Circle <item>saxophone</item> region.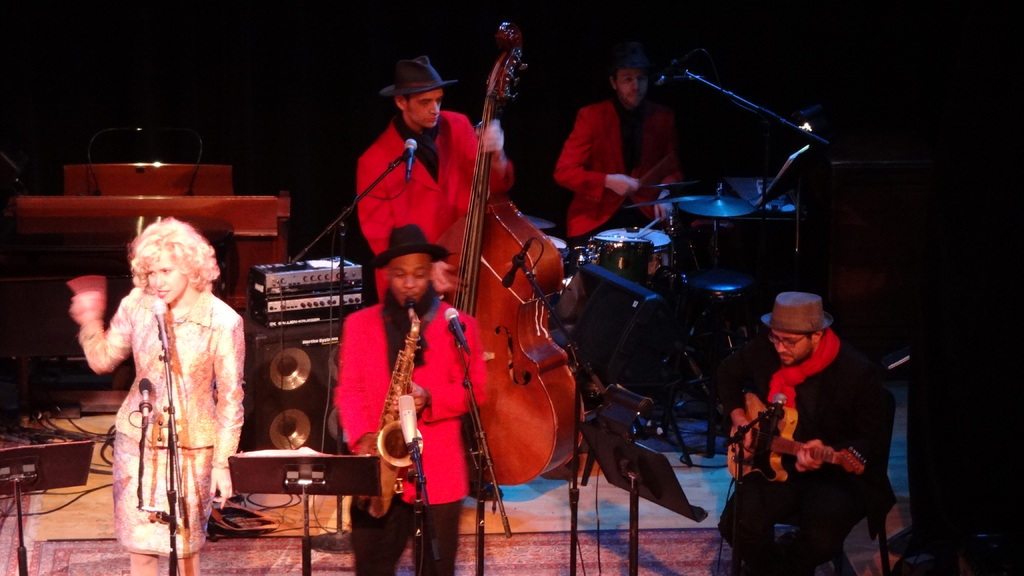
Region: locate(356, 292, 425, 518).
